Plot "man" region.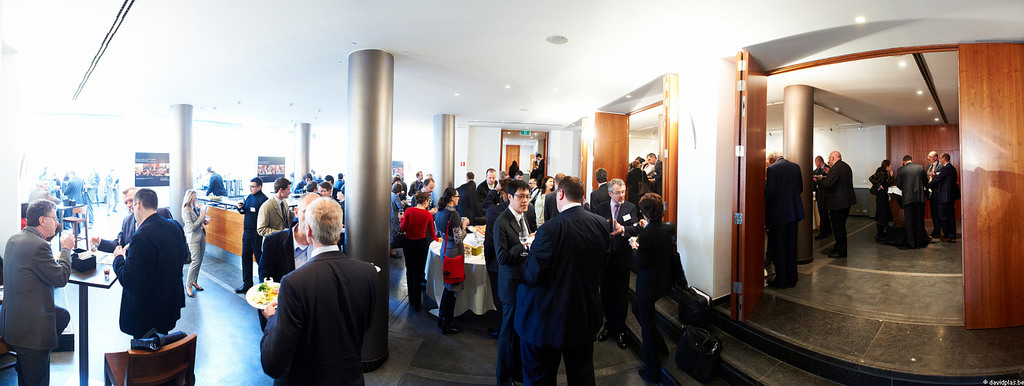
Plotted at crop(518, 173, 614, 385).
